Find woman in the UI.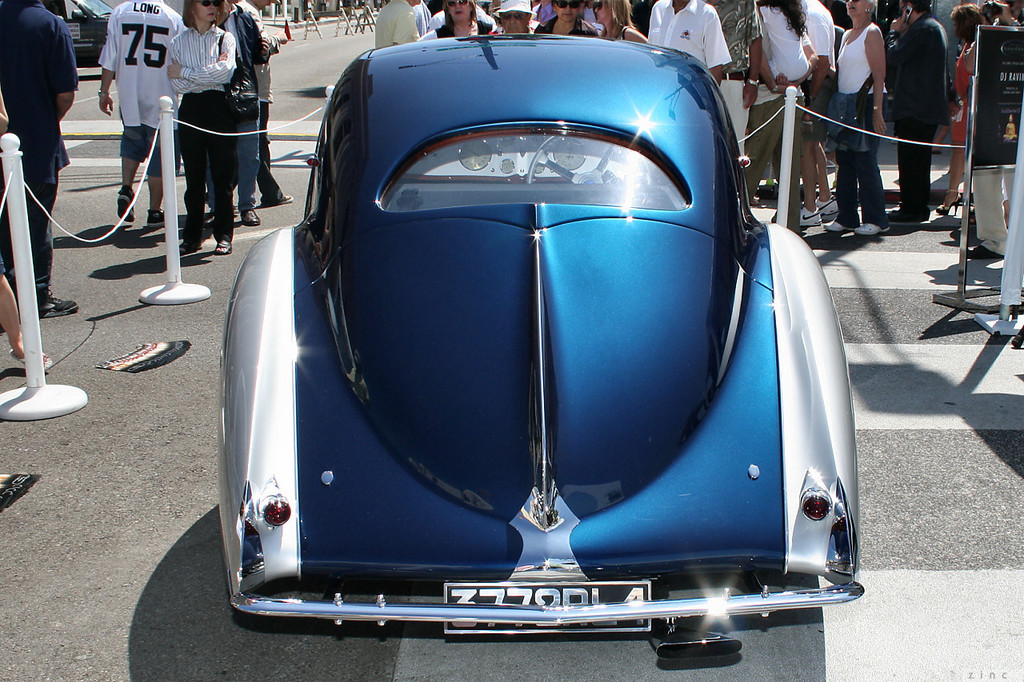
UI element at [166,0,239,253].
